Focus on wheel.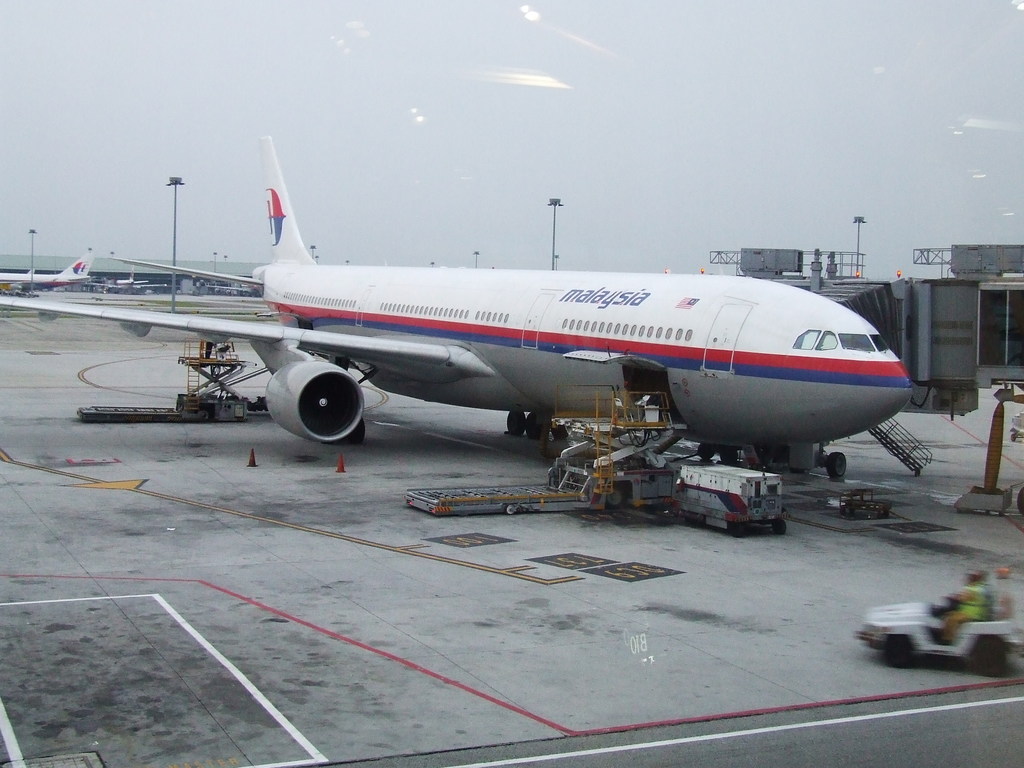
Focused at {"left": 698, "top": 440, "right": 713, "bottom": 460}.
